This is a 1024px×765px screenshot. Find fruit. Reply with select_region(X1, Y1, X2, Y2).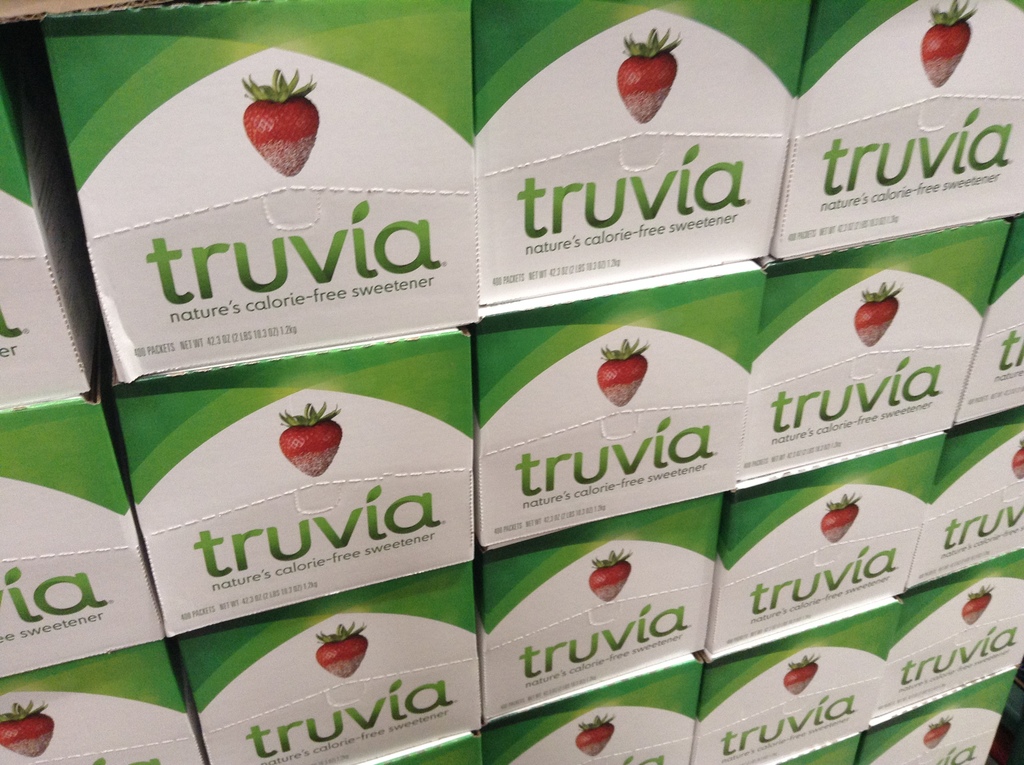
select_region(585, 548, 632, 600).
